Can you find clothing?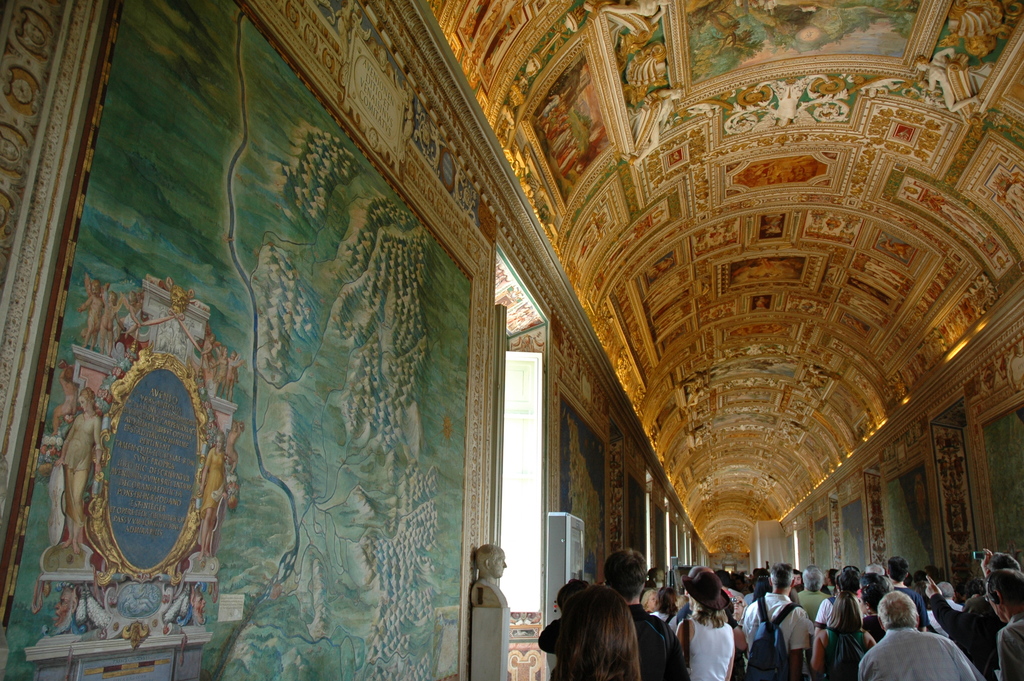
Yes, bounding box: bbox(687, 612, 739, 680).
